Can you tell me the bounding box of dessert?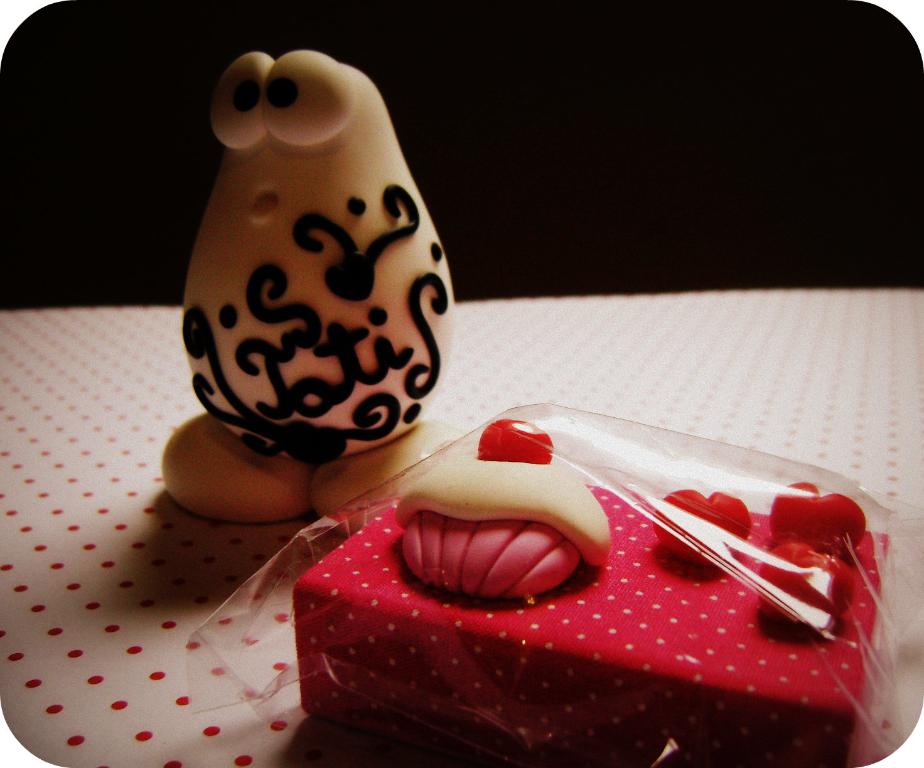
select_region(286, 452, 869, 750).
